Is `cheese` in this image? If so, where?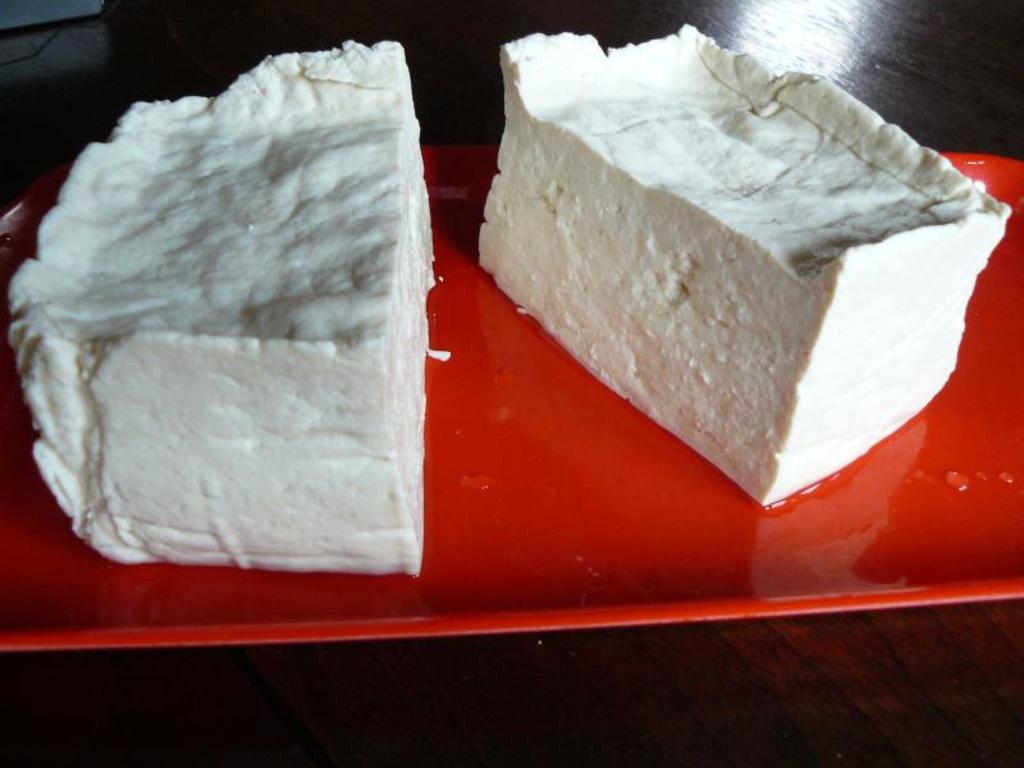
Yes, at 4:32:438:579.
